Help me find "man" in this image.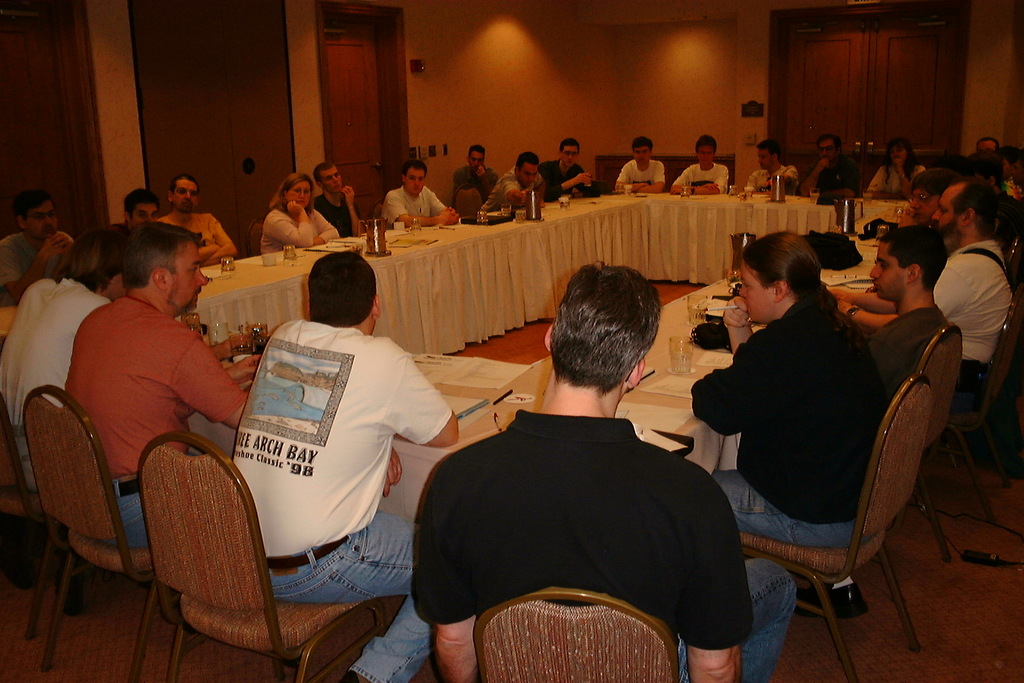
Found it: rect(745, 142, 800, 194).
